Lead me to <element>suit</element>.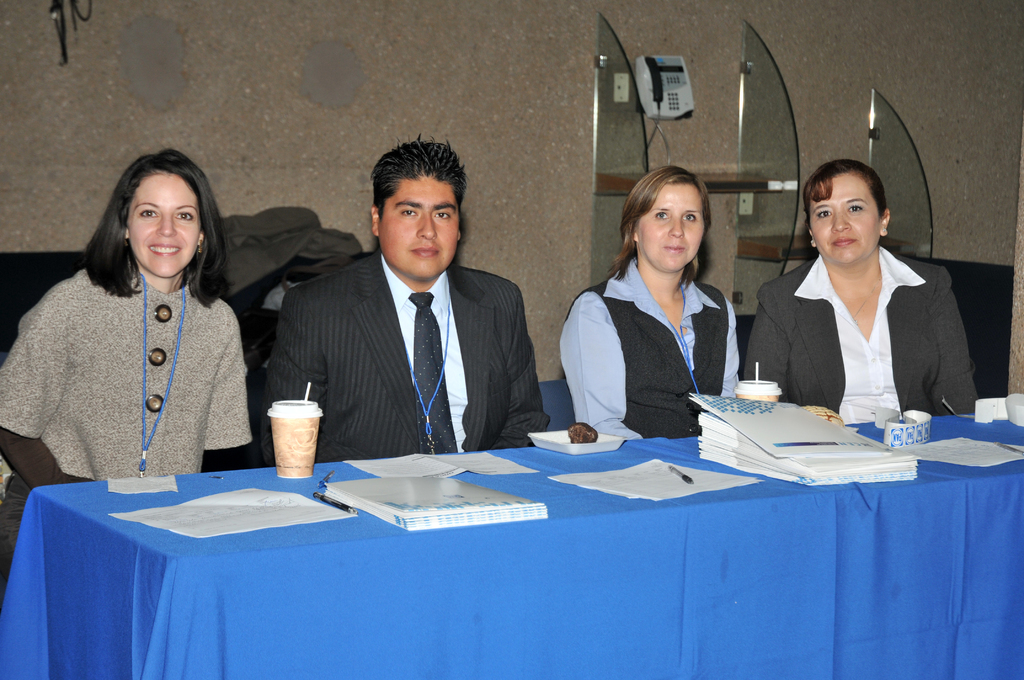
Lead to (left=556, top=255, right=740, bottom=439).
